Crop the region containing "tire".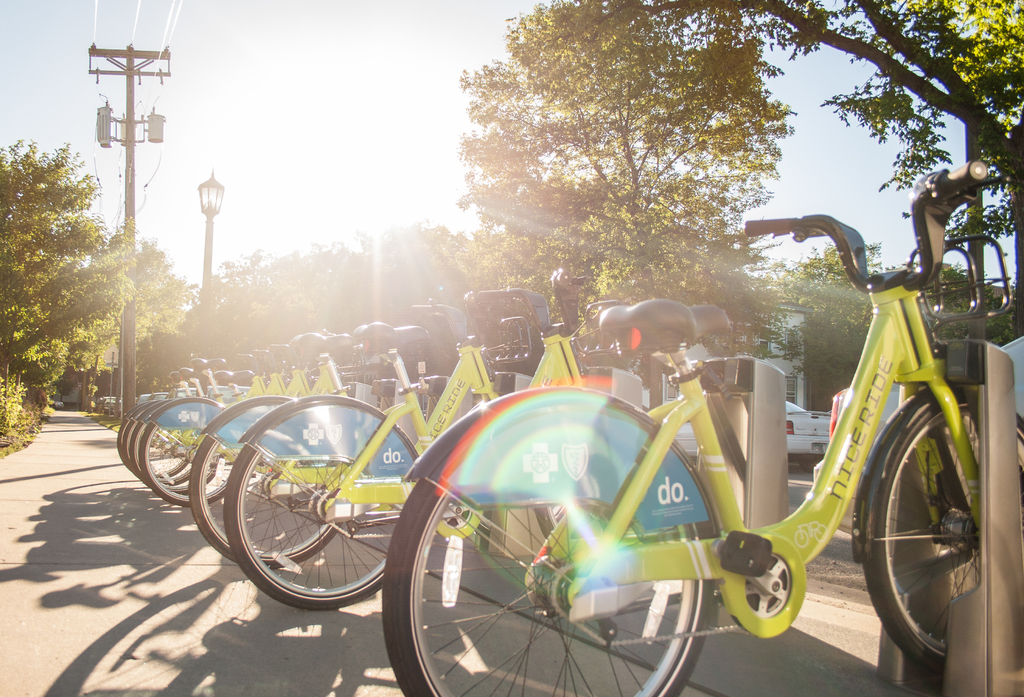
Crop region: (381,383,714,696).
